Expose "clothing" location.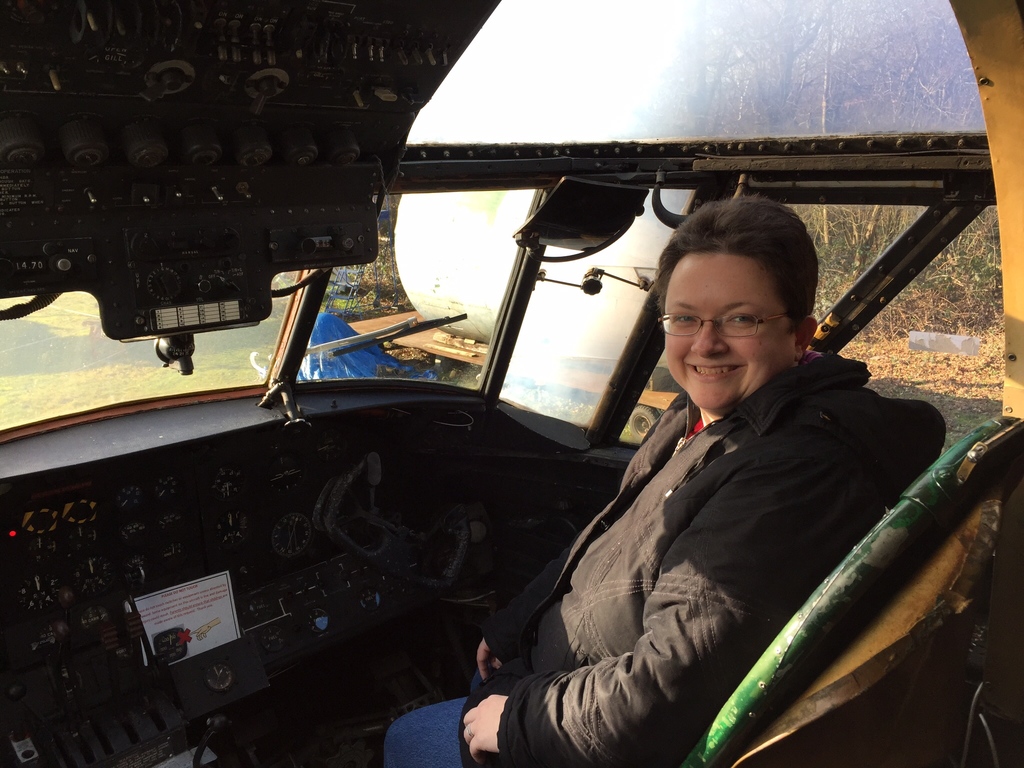
Exposed at detection(457, 306, 884, 767).
